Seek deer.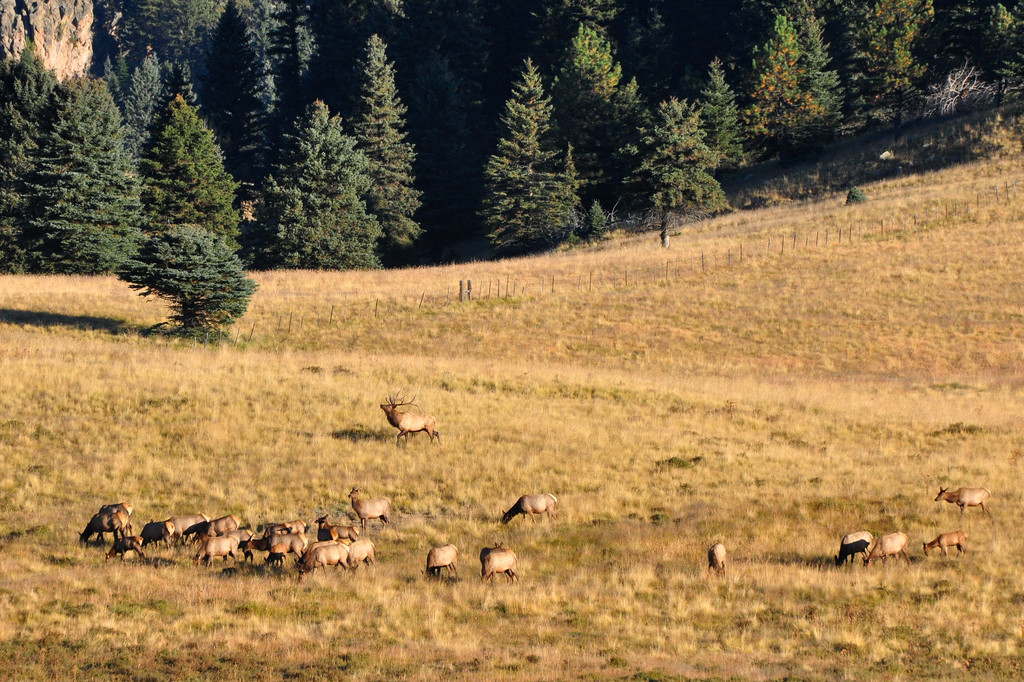
834:539:870:564.
